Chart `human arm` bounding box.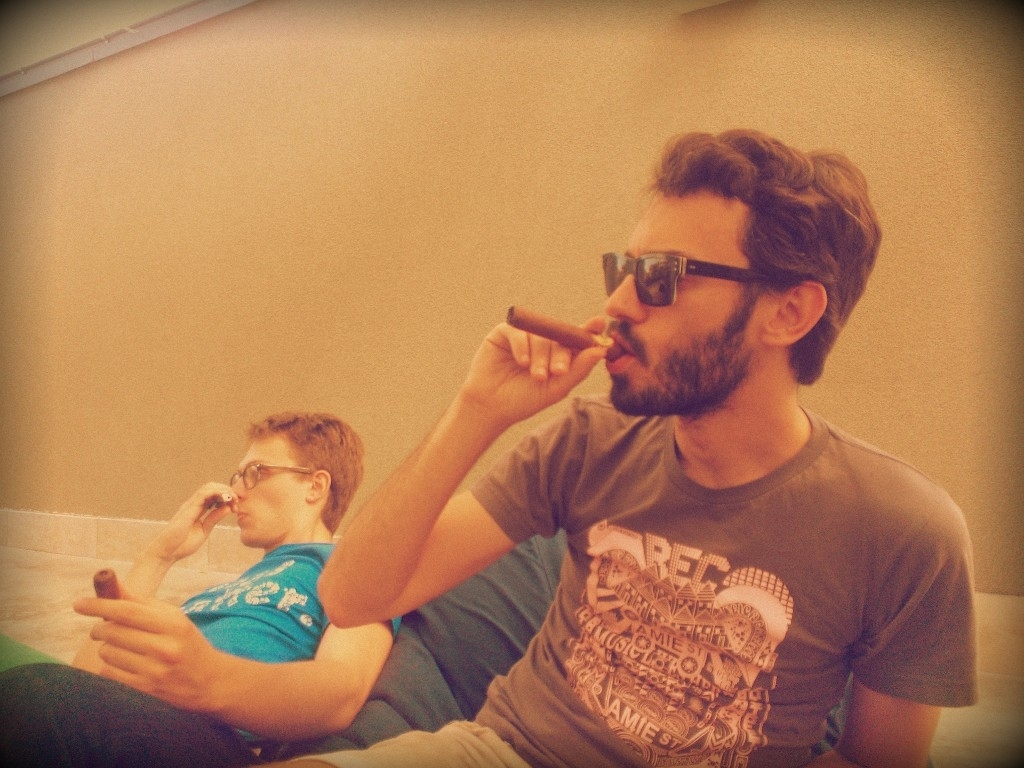
Charted: detection(67, 478, 244, 675).
